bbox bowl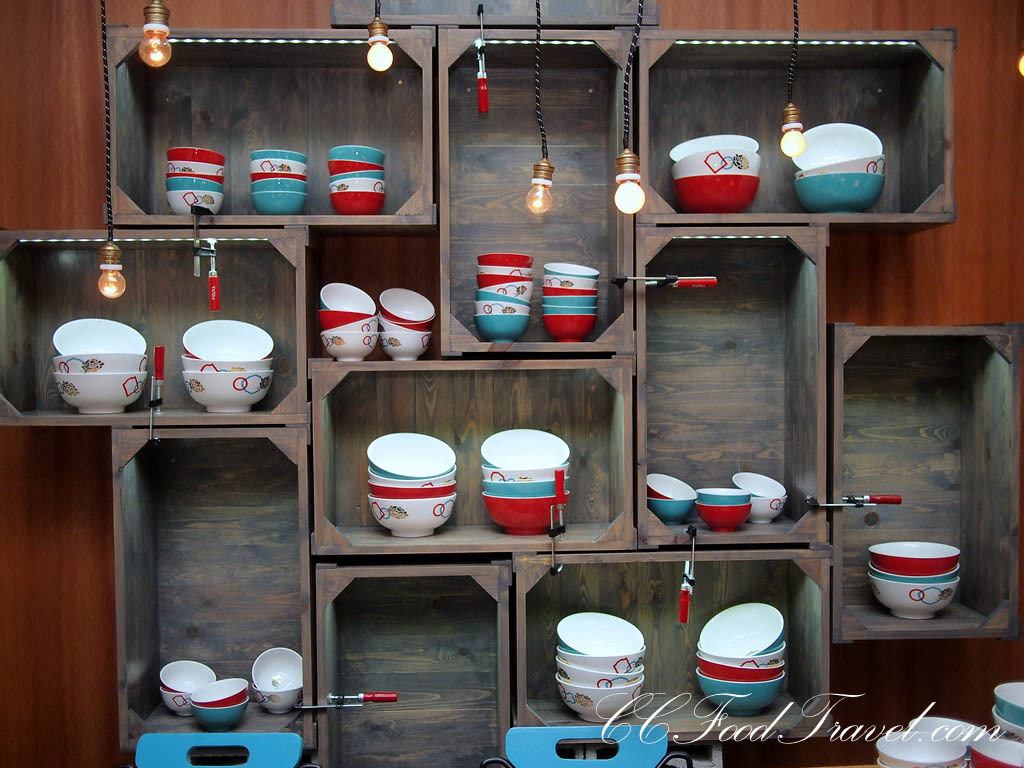
555/660/643/689
